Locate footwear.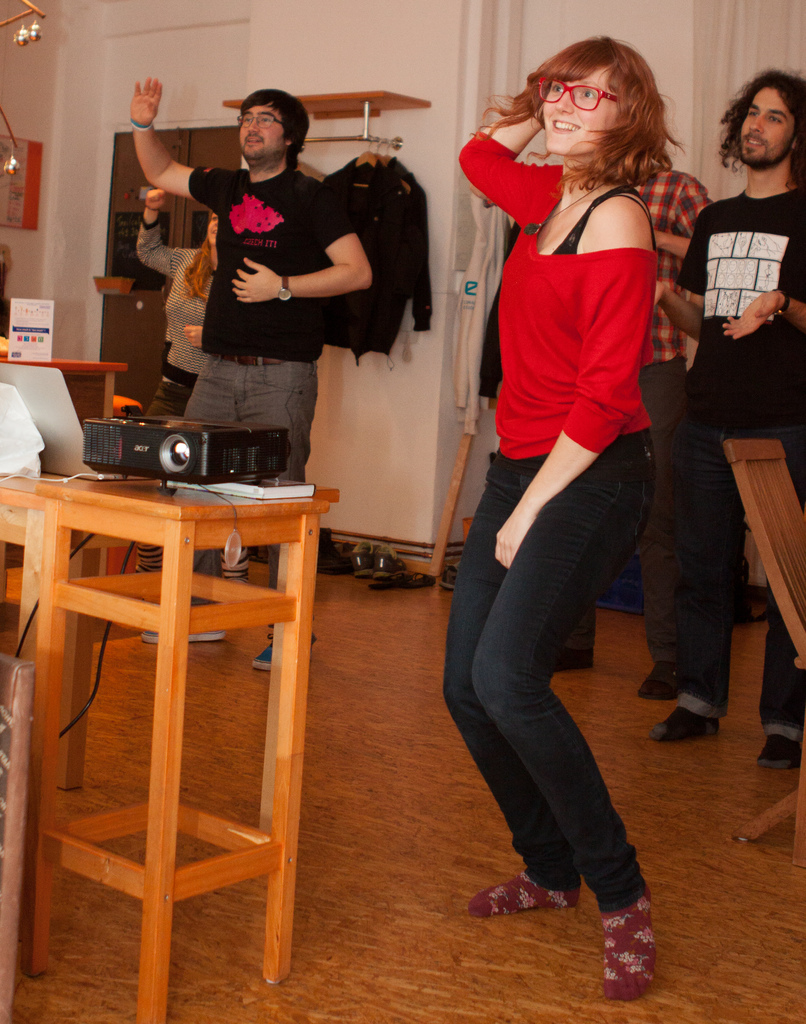
Bounding box: bbox=[142, 631, 224, 644].
